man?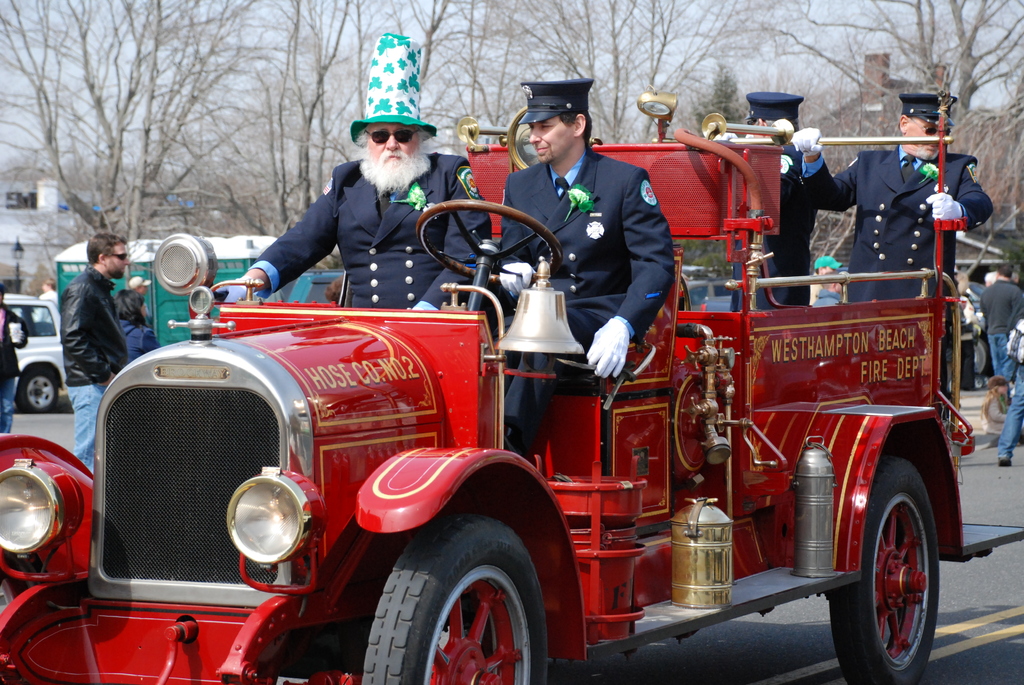
(left=705, top=94, right=817, bottom=316)
